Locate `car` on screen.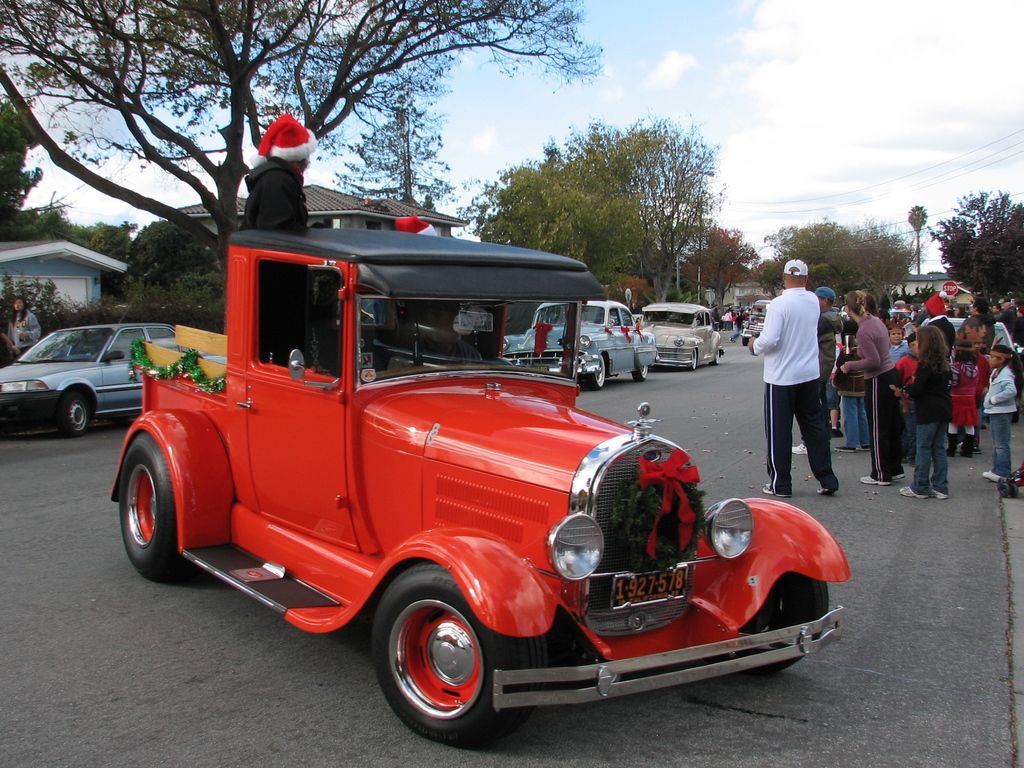
On screen at {"x1": 0, "y1": 295, "x2": 189, "y2": 438}.
